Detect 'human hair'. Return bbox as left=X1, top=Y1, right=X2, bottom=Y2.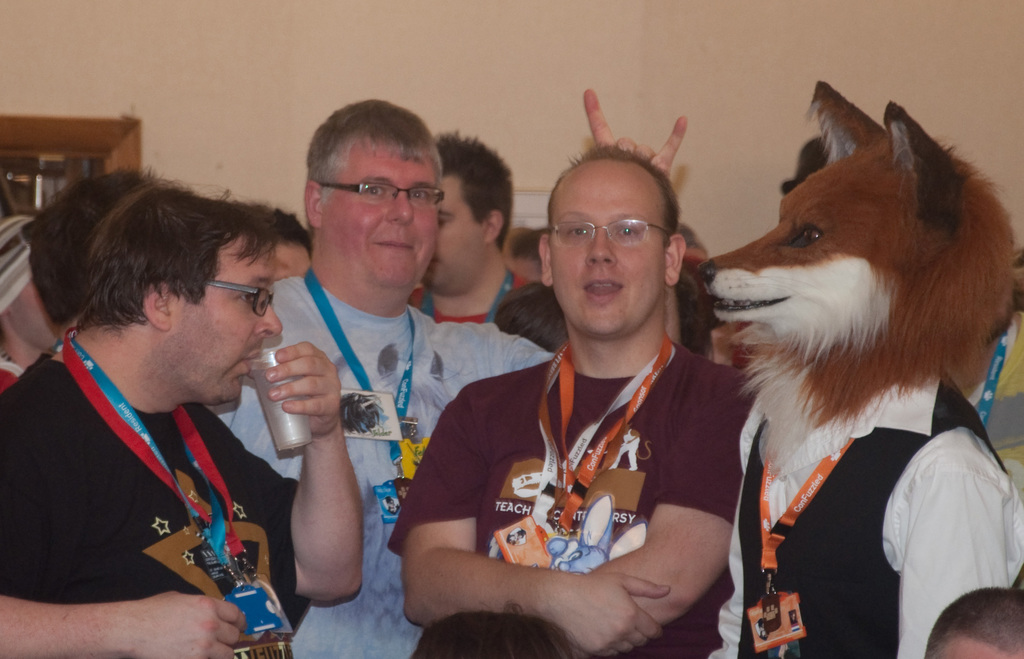
left=300, top=102, right=443, bottom=234.
